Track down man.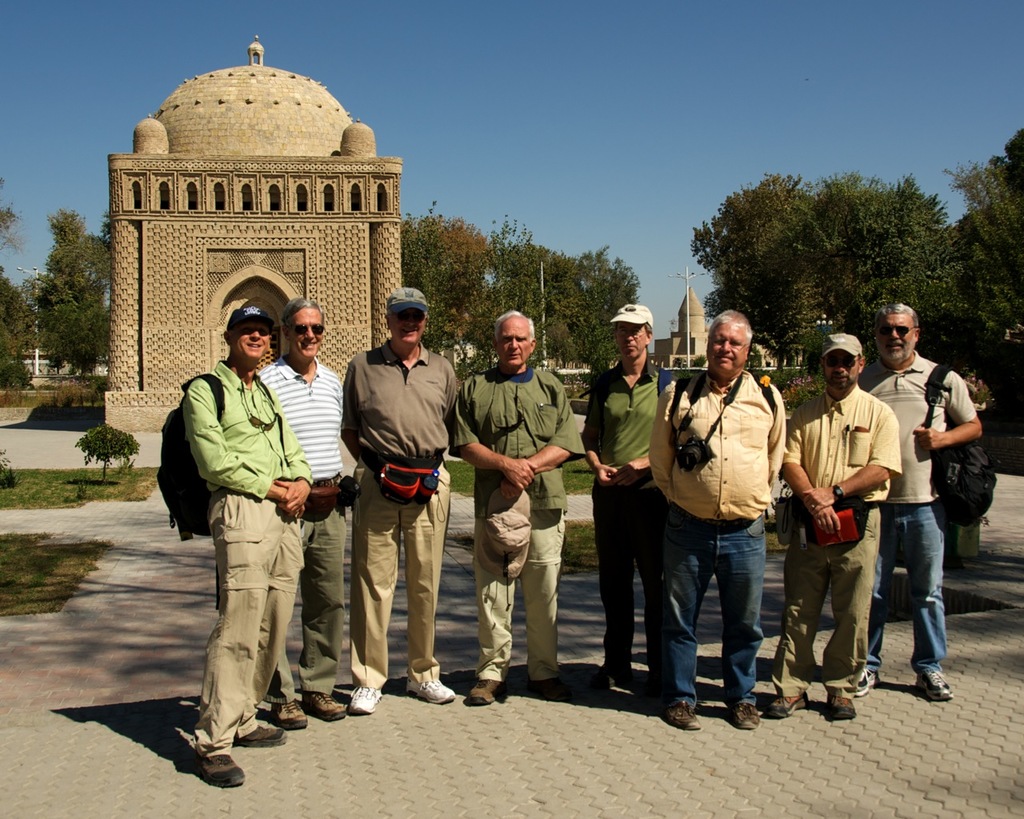
Tracked to l=182, t=306, r=313, b=788.
